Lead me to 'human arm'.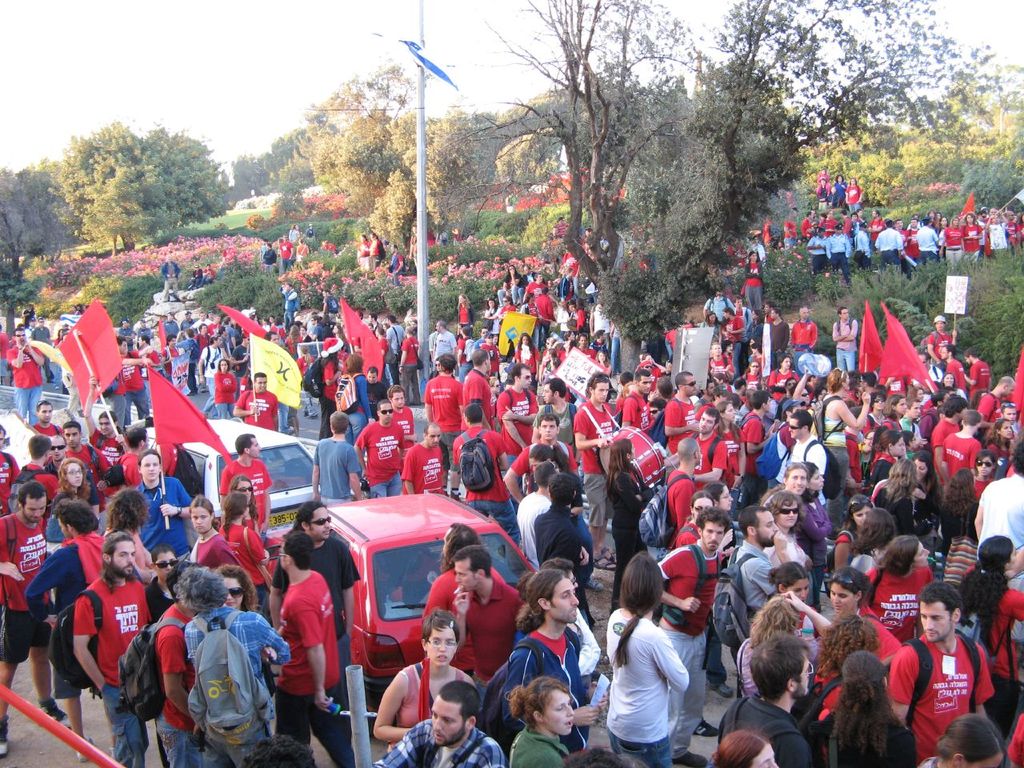
Lead to rect(741, 378, 765, 390).
